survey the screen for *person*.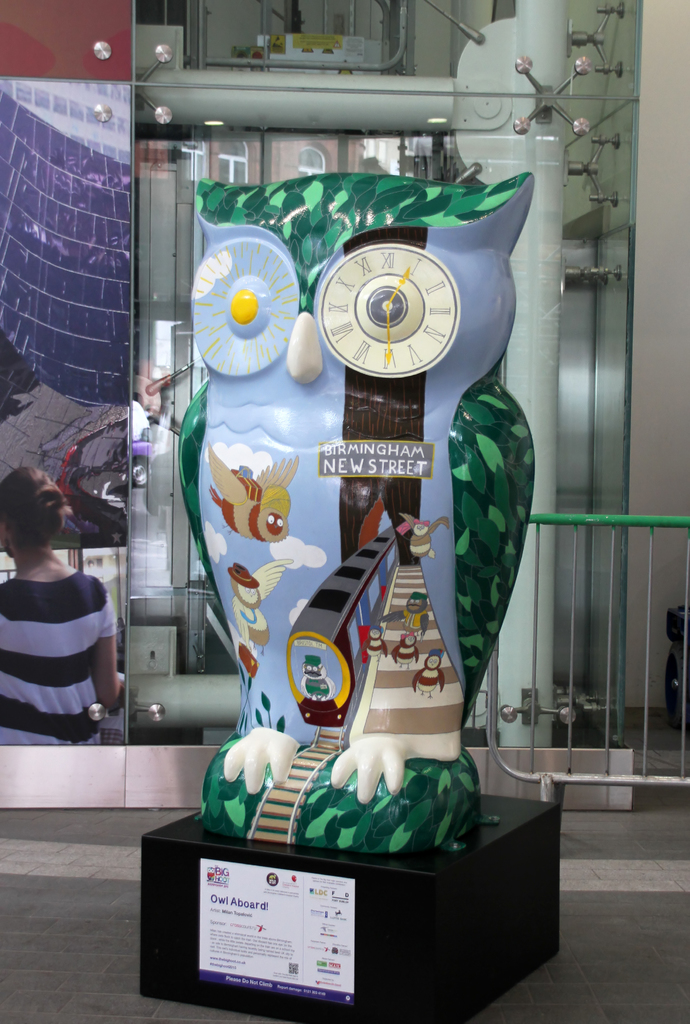
Survey found: bbox=[0, 468, 125, 746].
